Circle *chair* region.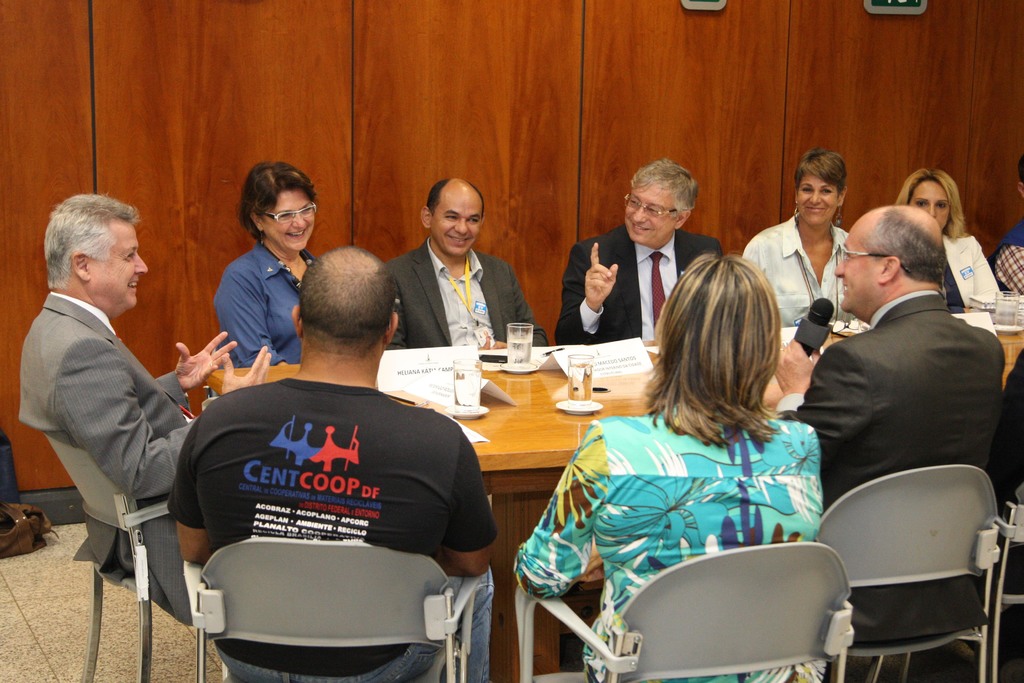
Region: BBox(901, 486, 1023, 682).
